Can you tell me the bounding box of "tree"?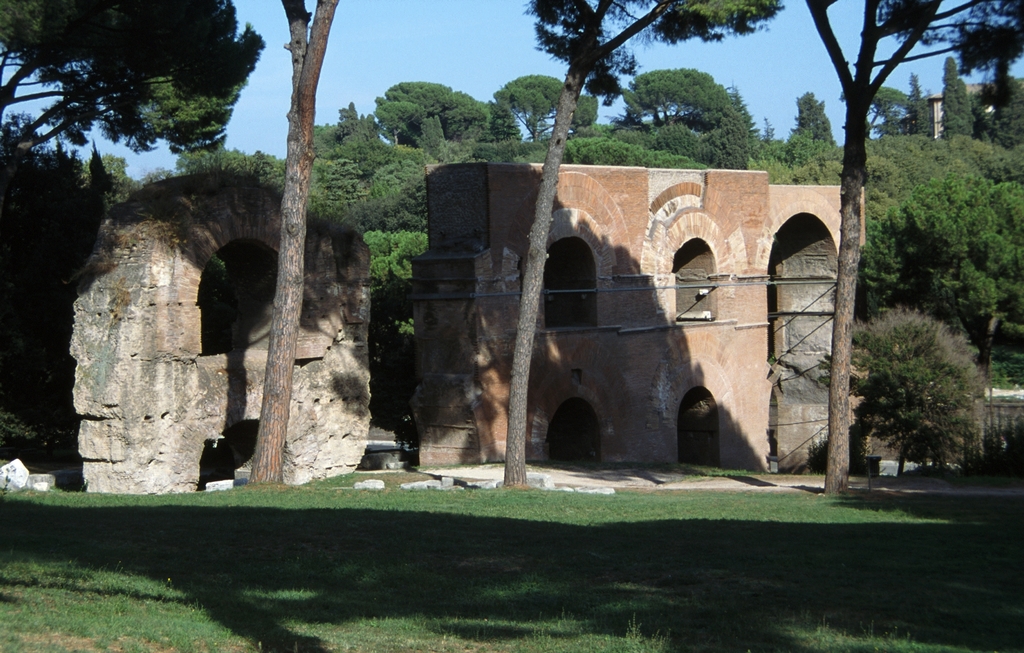
(left=936, top=54, right=957, bottom=143).
